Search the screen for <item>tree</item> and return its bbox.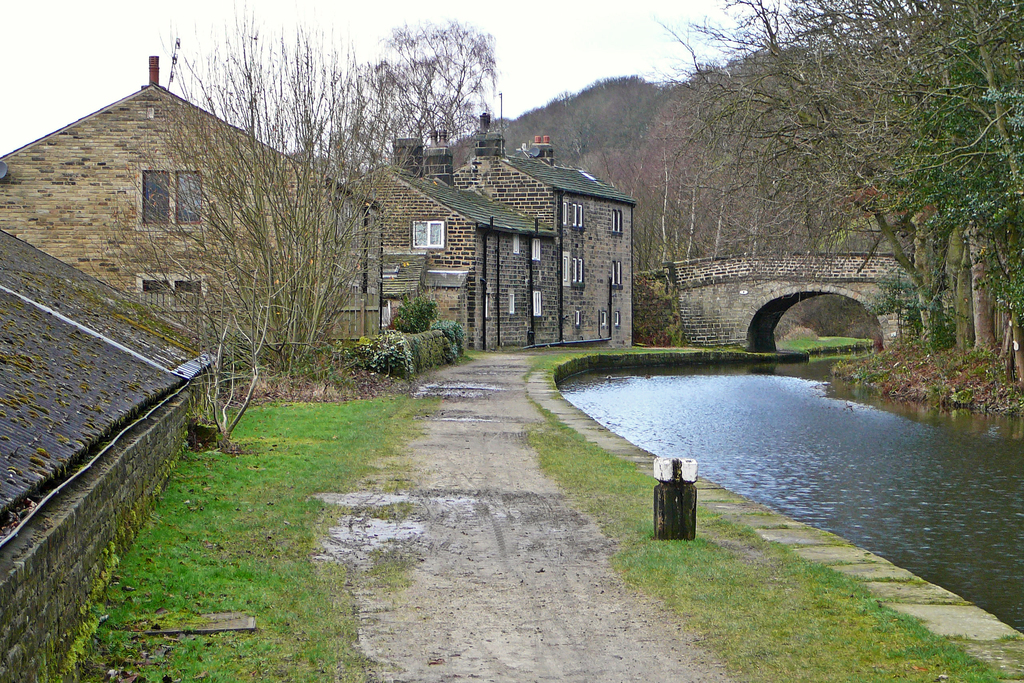
Found: (712,30,808,261).
